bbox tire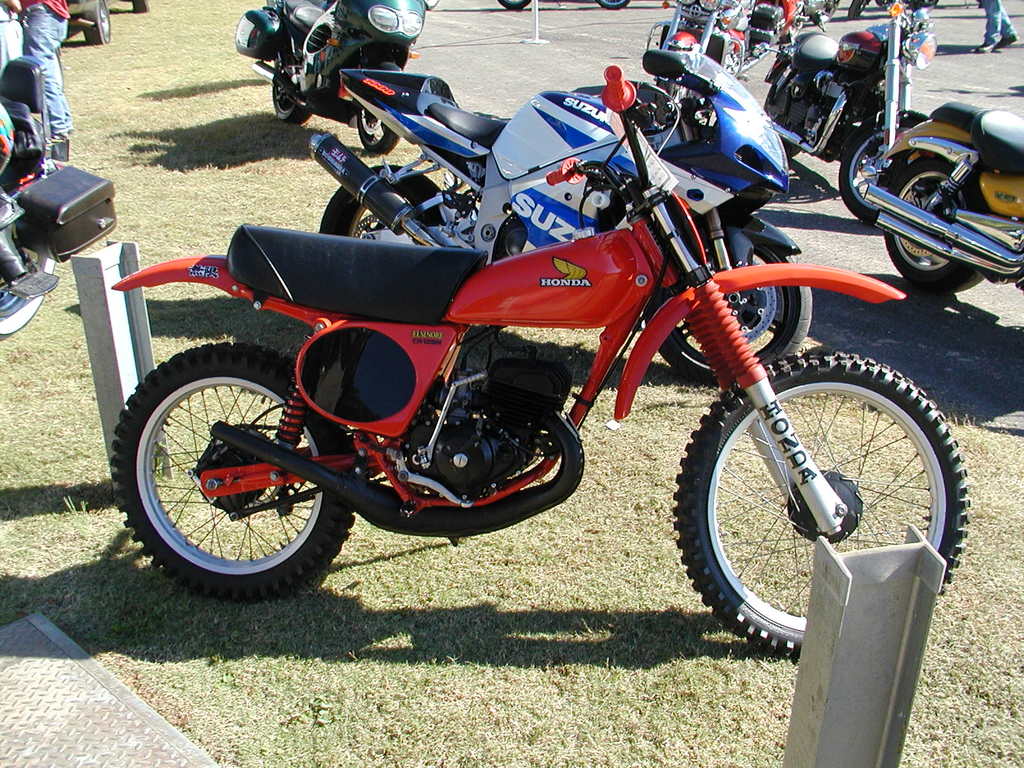
x1=317, y1=163, x2=446, y2=241
